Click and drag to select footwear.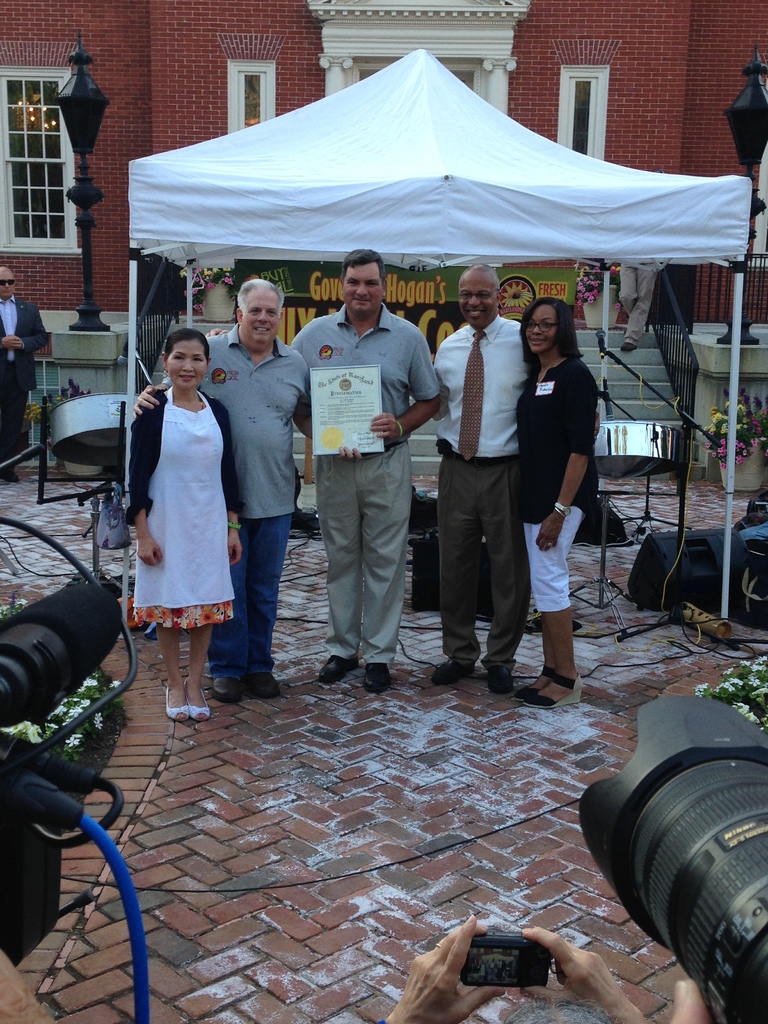
Selection: [left=364, top=662, right=394, bottom=693].
